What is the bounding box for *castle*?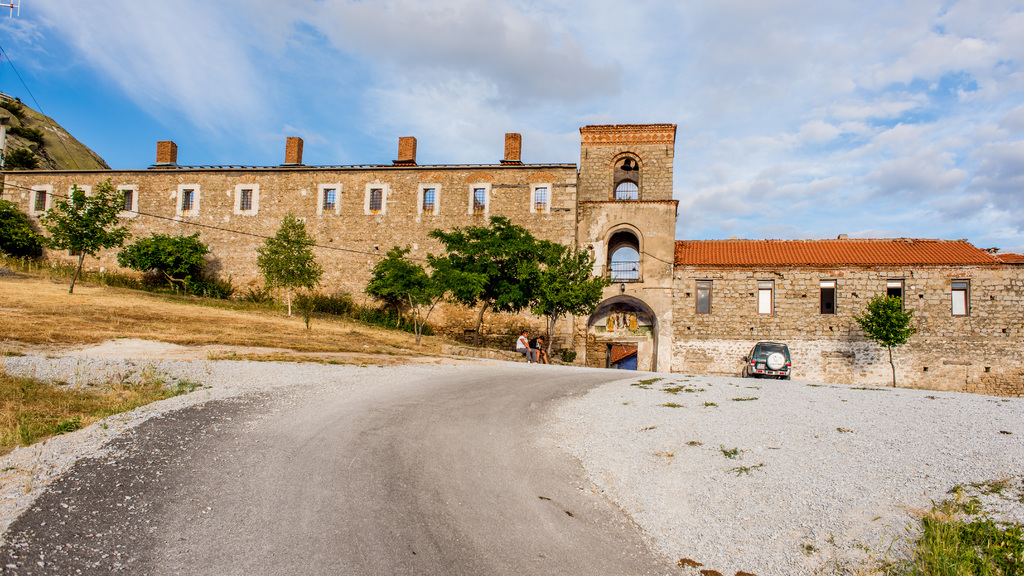
0/101/1018/370.
